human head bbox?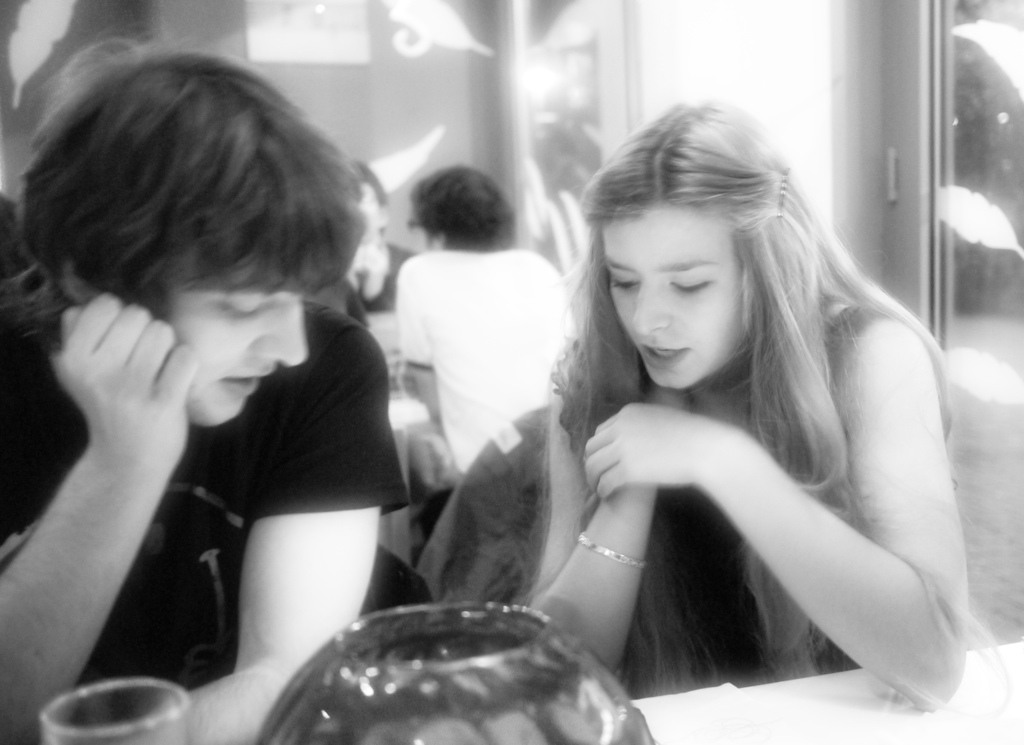
(left=406, top=158, right=513, bottom=248)
